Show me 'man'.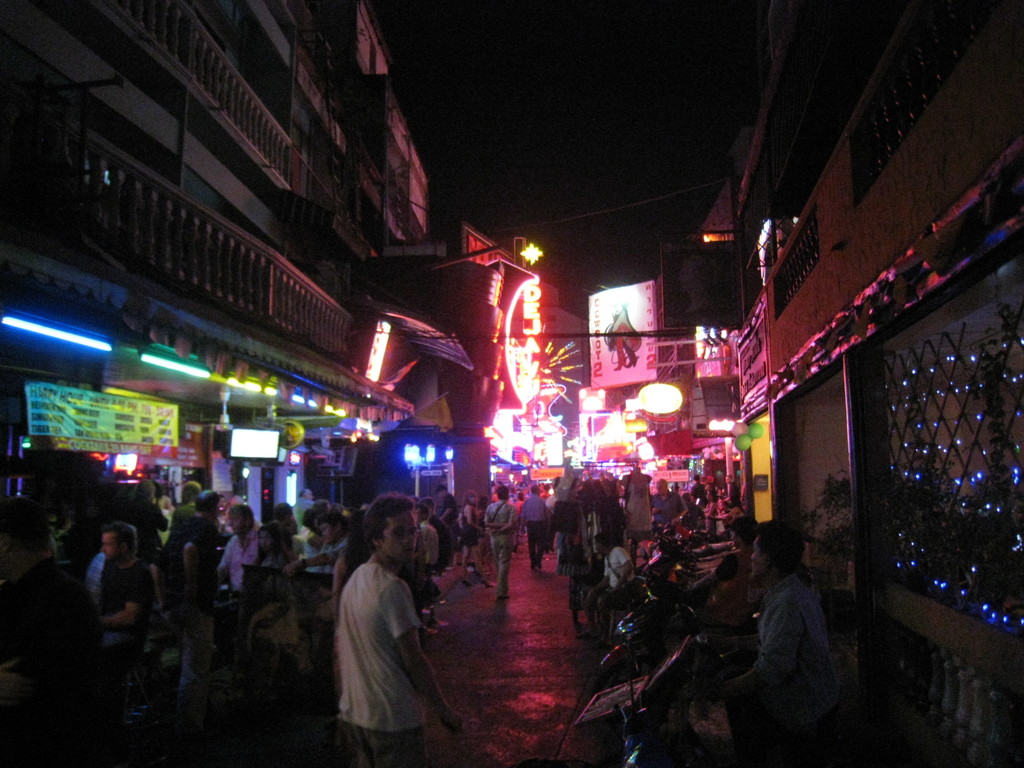
'man' is here: locate(218, 502, 264, 600).
